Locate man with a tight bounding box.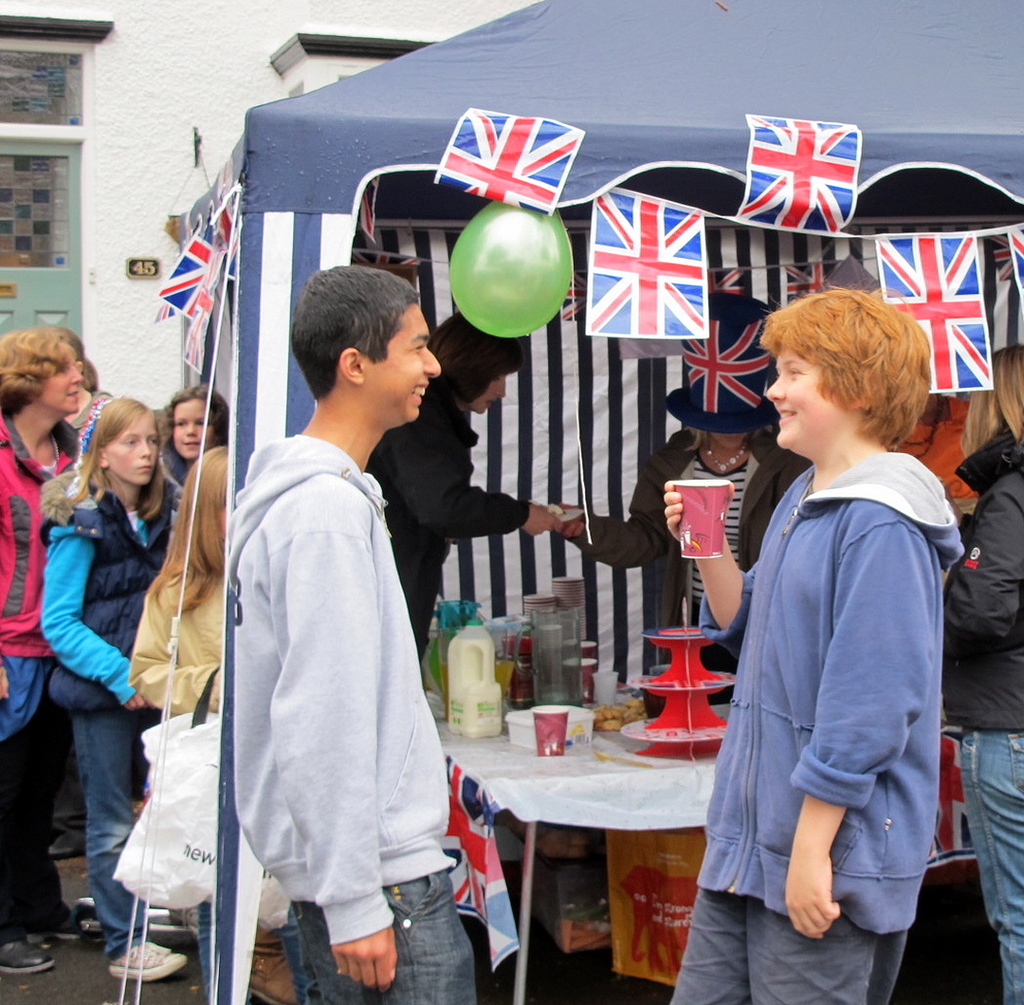
[left=228, top=265, right=484, bottom=1004].
